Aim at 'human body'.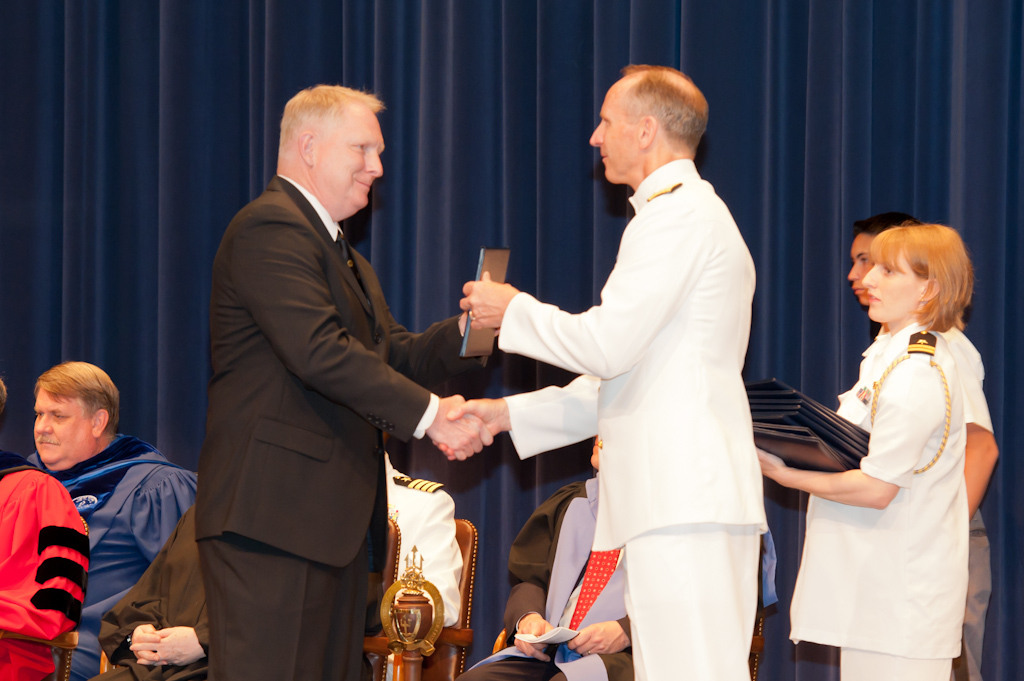
Aimed at l=16, t=427, r=199, b=678.
